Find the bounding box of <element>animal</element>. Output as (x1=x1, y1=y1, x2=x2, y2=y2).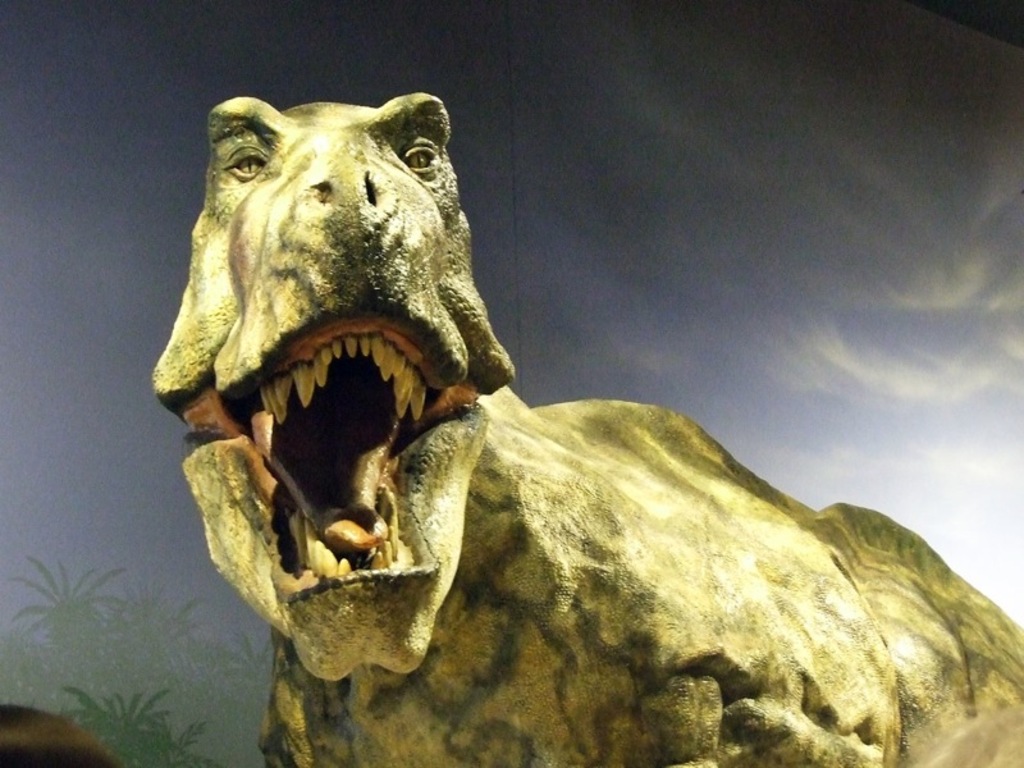
(x1=148, y1=92, x2=1023, y2=767).
